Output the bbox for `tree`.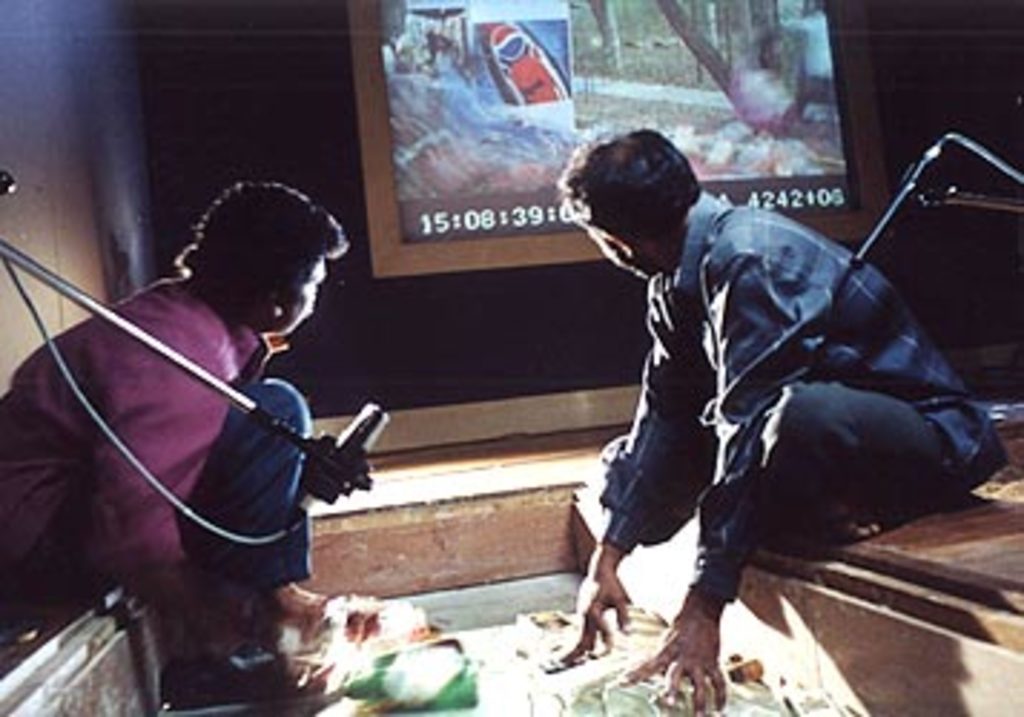
detection(574, 0, 832, 152).
